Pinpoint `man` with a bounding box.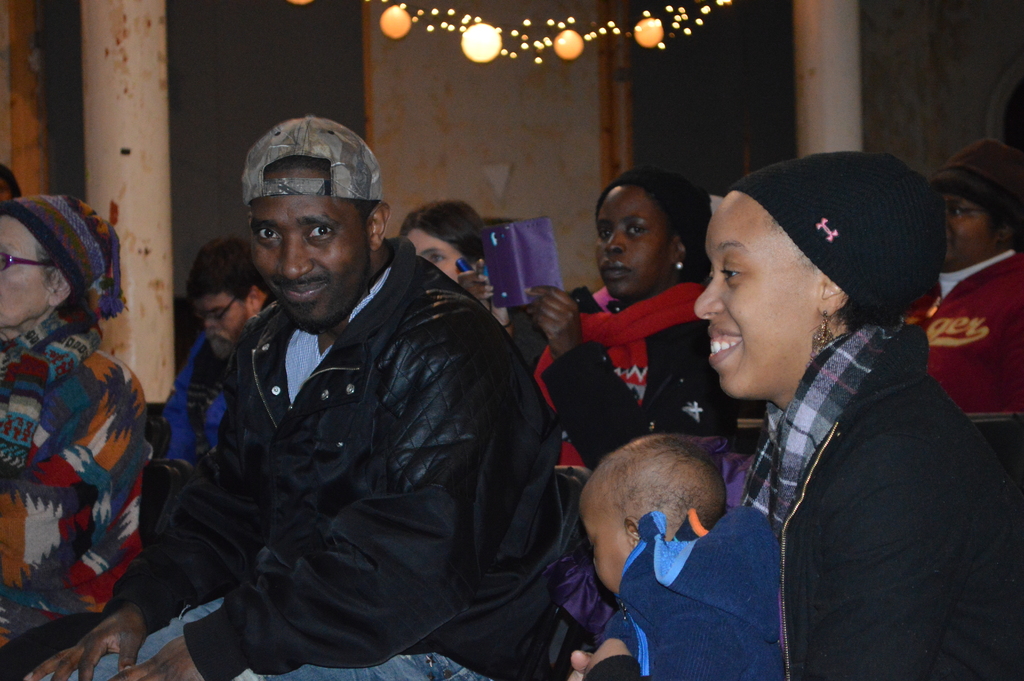
locate(22, 123, 564, 680).
